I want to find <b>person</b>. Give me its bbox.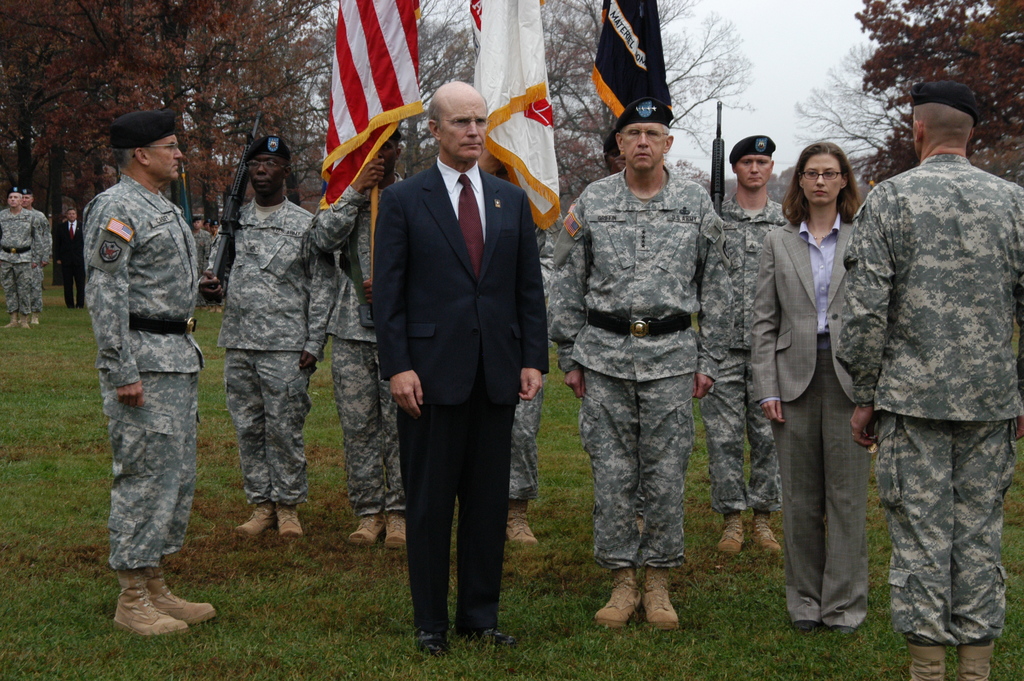
707/133/783/556.
